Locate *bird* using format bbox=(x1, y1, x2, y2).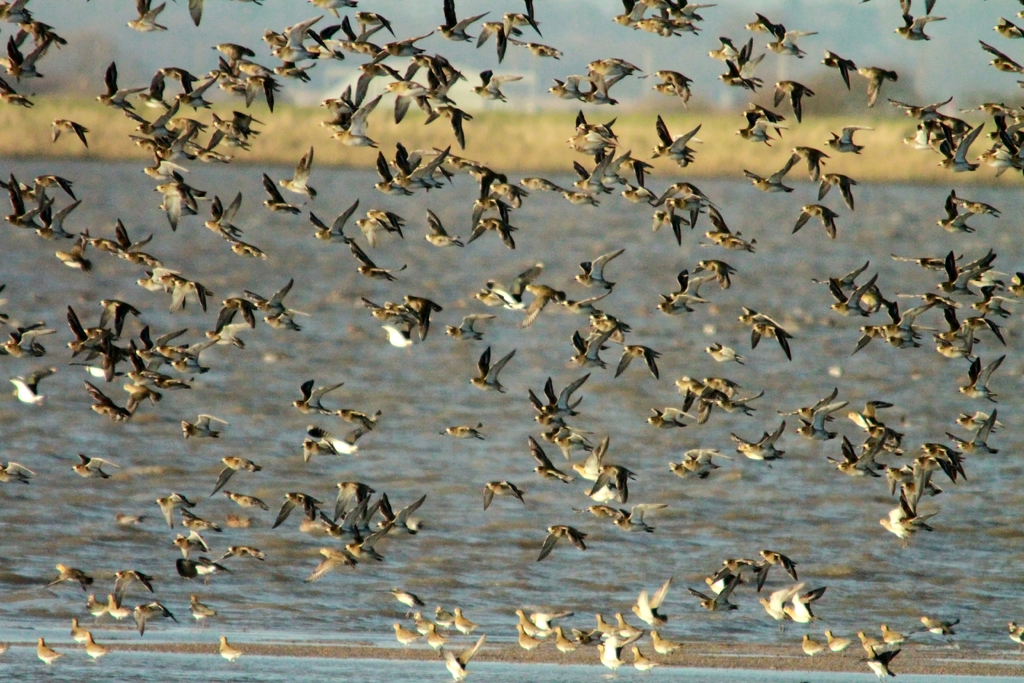
bbox=(229, 67, 294, 119).
